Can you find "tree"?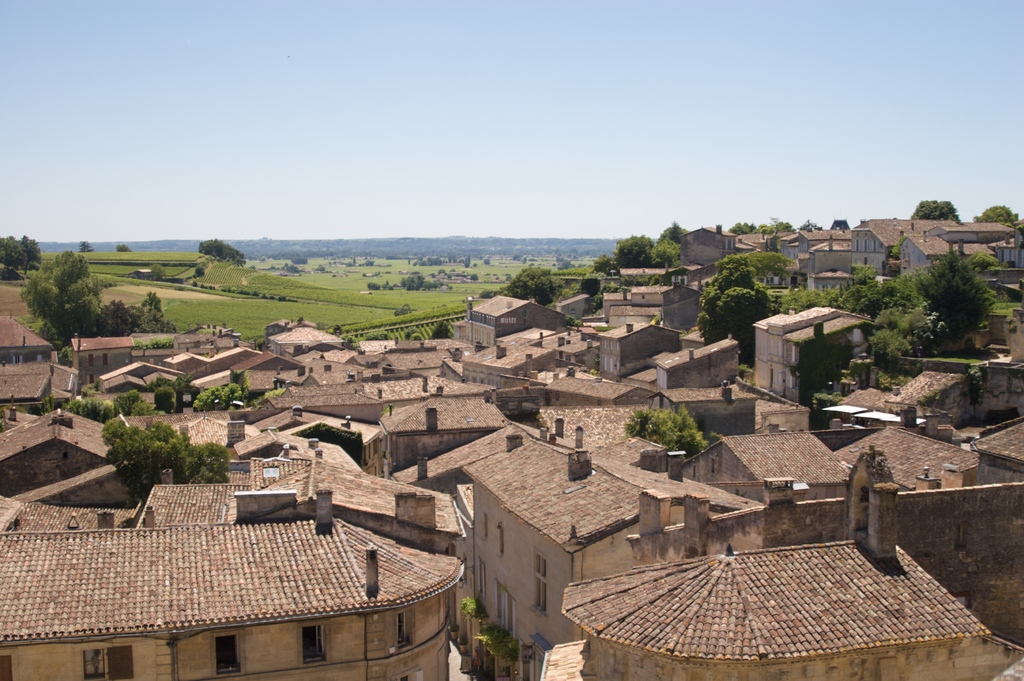
Yes, bounding box: x1=626, y1=408, x2=655, y2=439.
